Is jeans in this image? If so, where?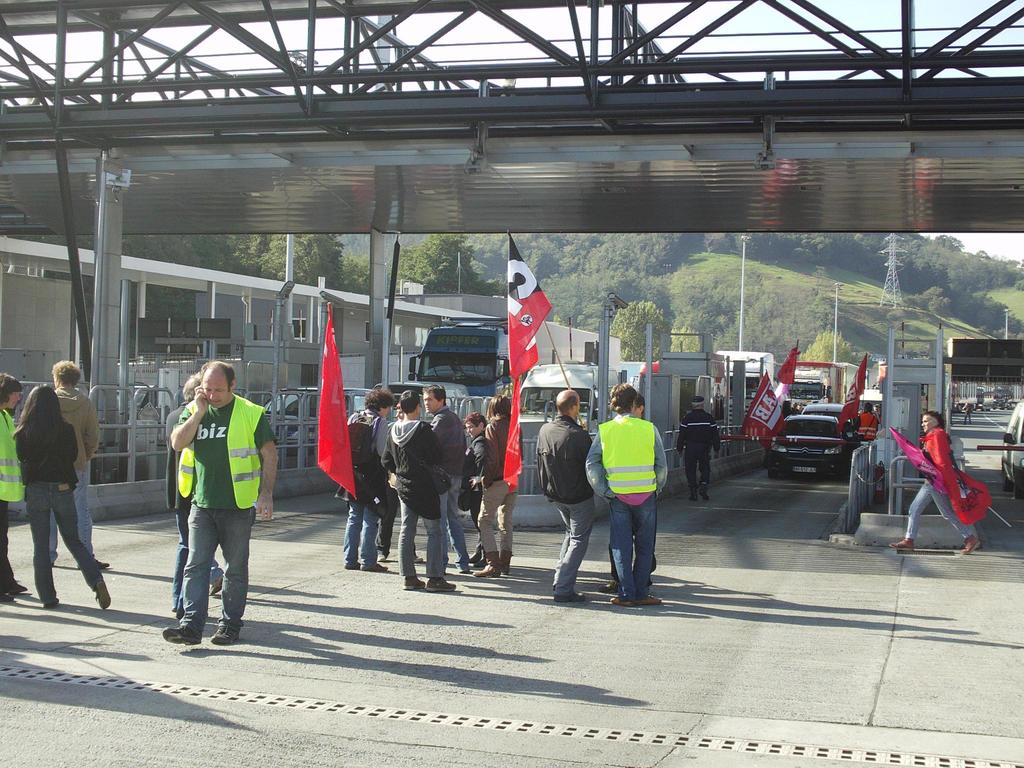
Yes, at box=[441, 481, 476, 577].
